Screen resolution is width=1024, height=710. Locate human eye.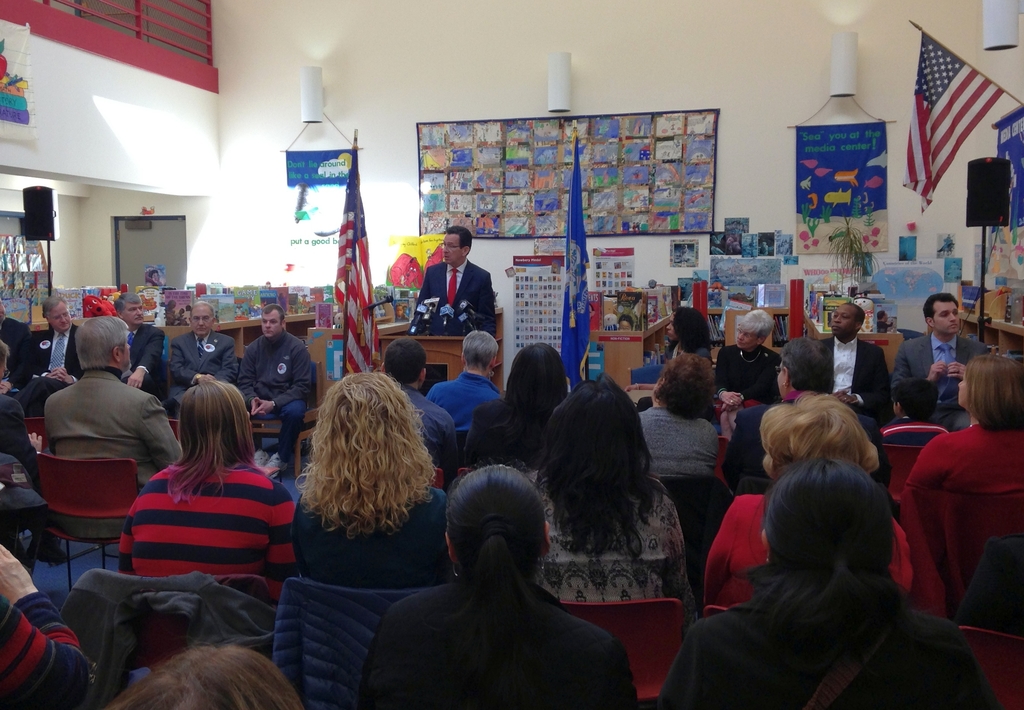
select_region(270, 320, 275, 325).
